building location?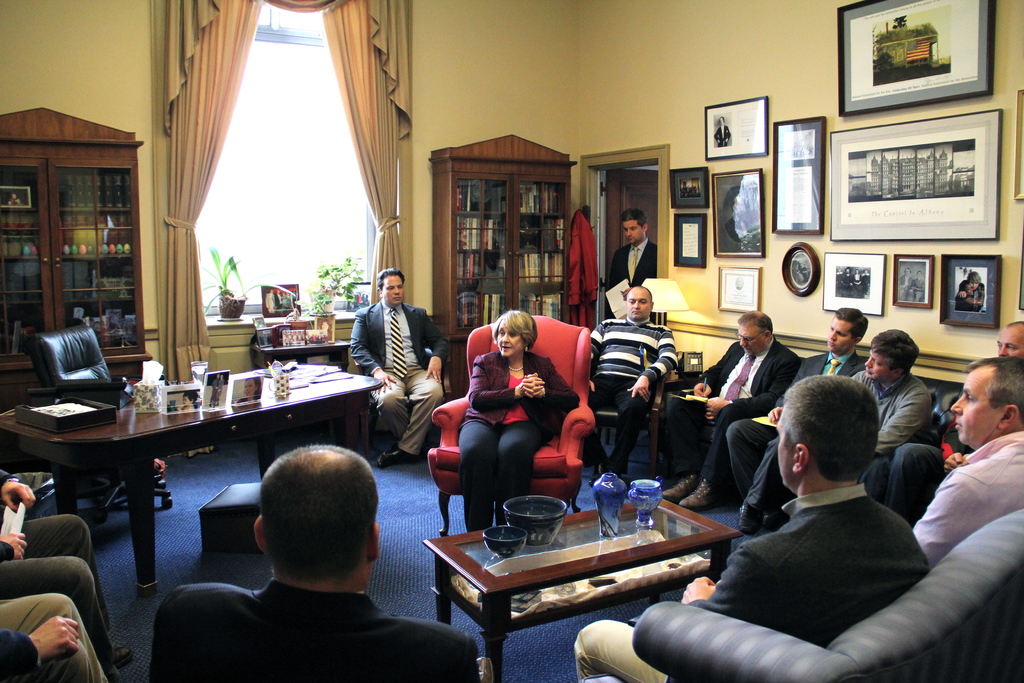
box=[0, 0, 1023, 682]
